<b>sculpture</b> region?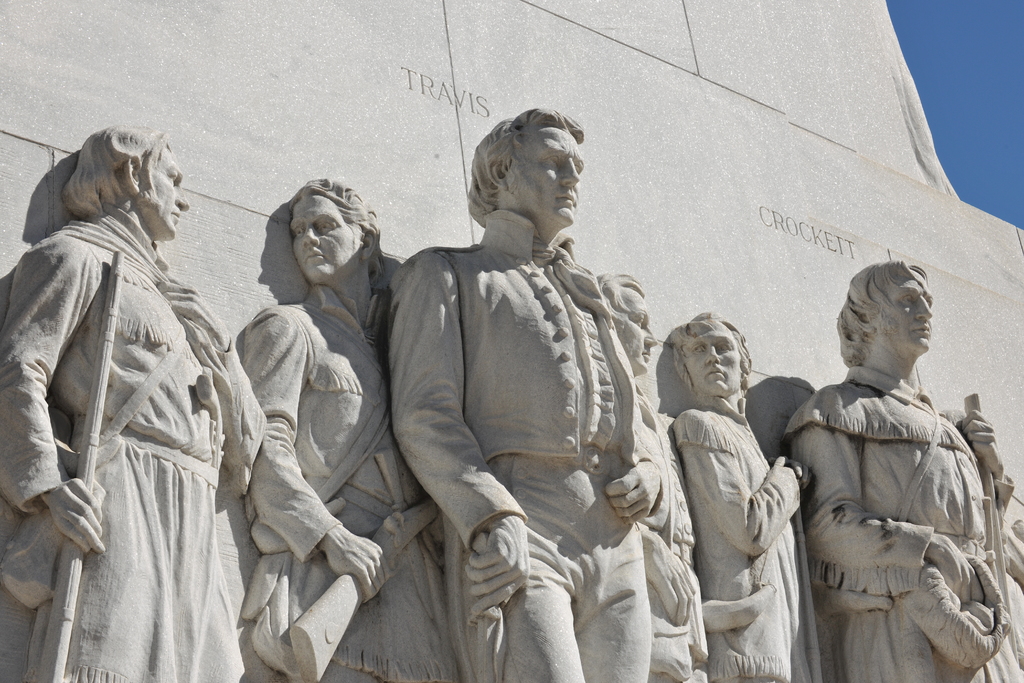
bbox=(782, 256, 1023, 682)
